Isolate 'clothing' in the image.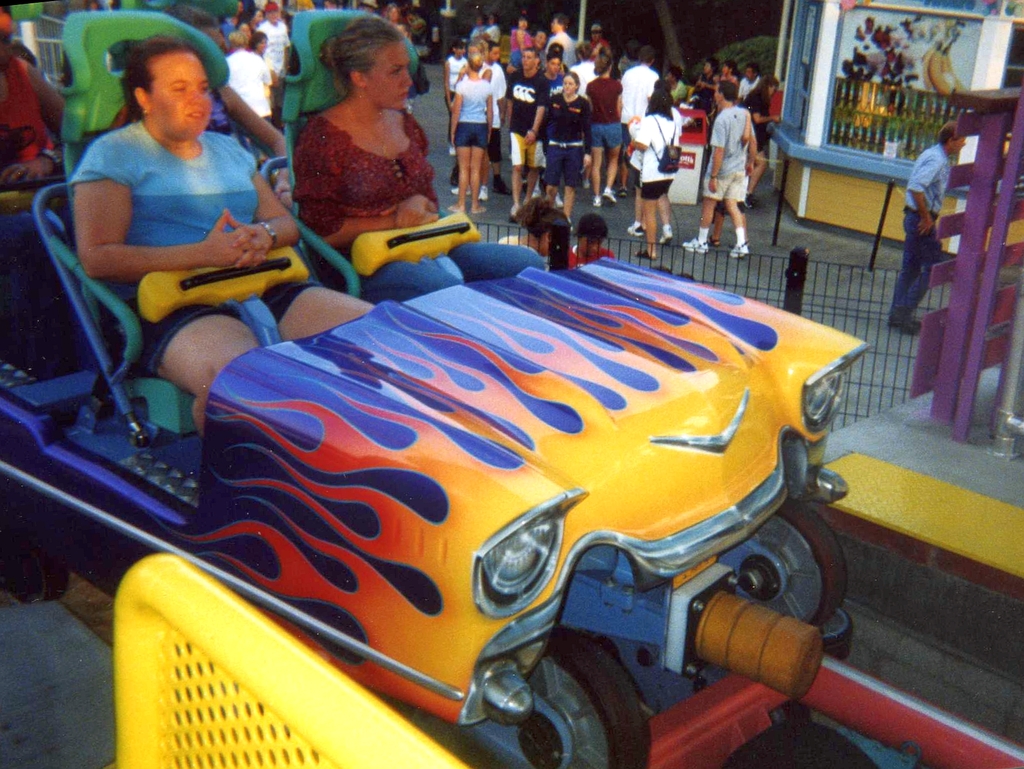
Isolated region: 893:140:946:312.
